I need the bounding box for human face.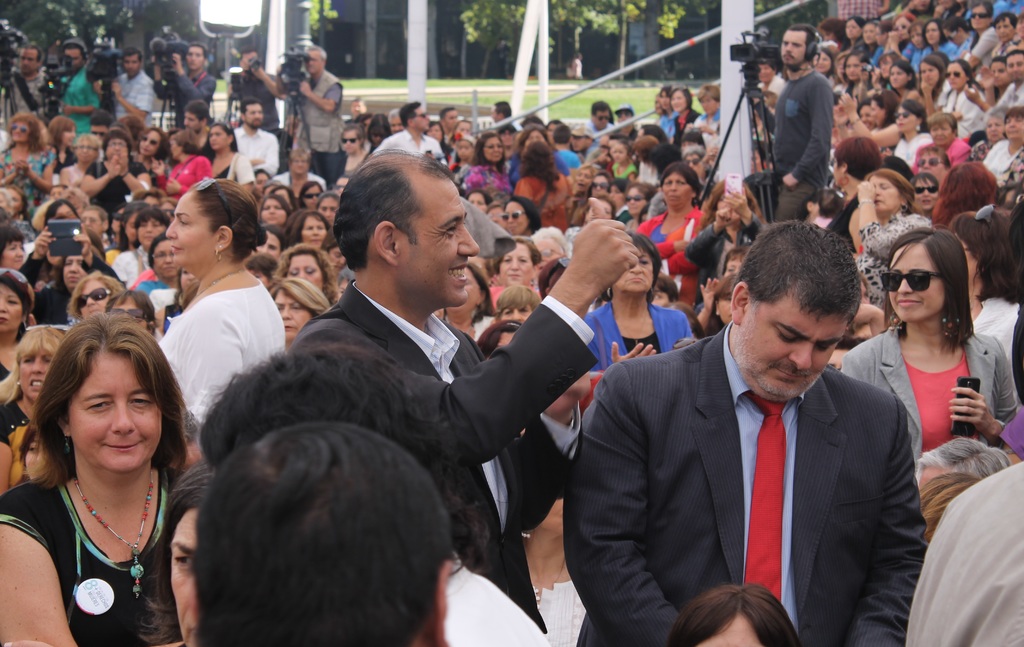
Here it is: 455, 141, 470, 161.
